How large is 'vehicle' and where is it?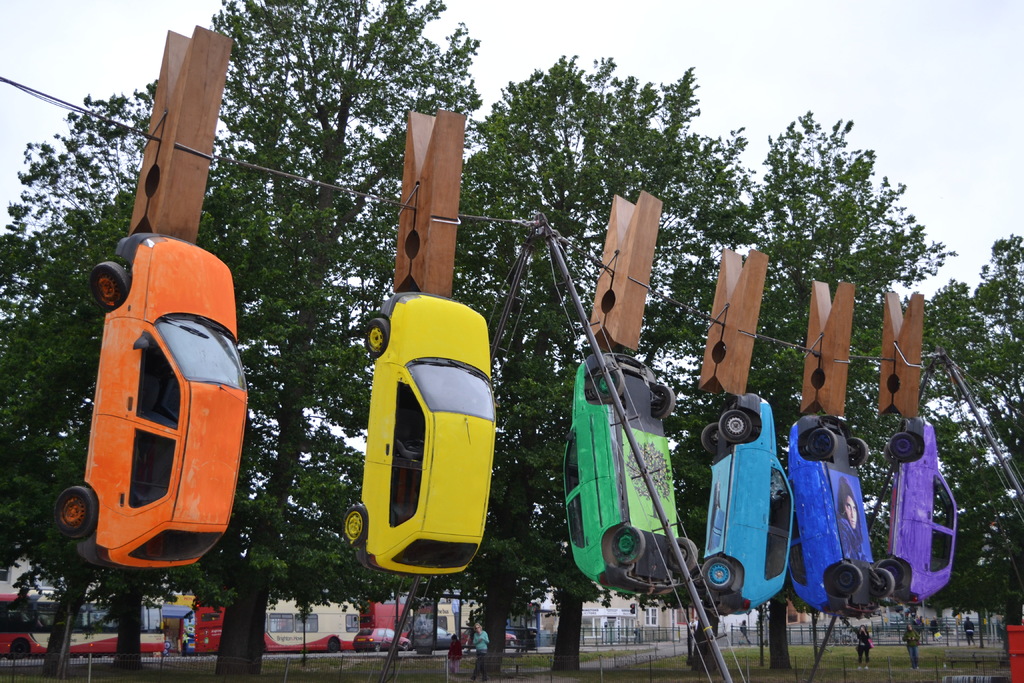
Bounding box: 173:608:205:652.
